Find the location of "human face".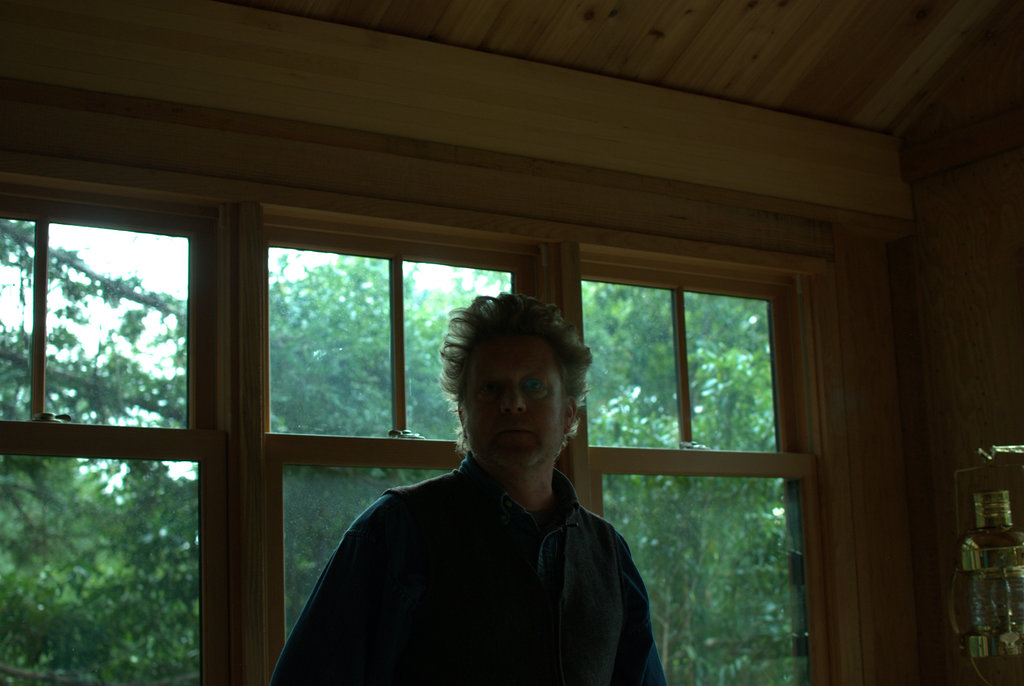
Location: [x1=457, y1=320, x2=568, y2=474].
